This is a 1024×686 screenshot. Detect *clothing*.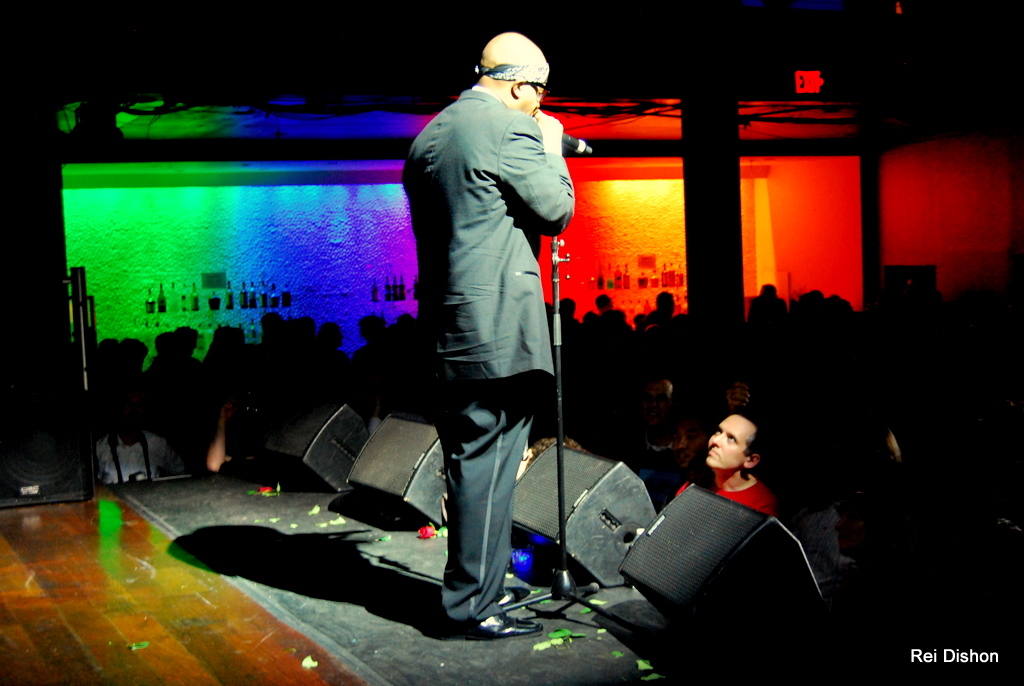
bbox=[110, 429, 170, 481].
